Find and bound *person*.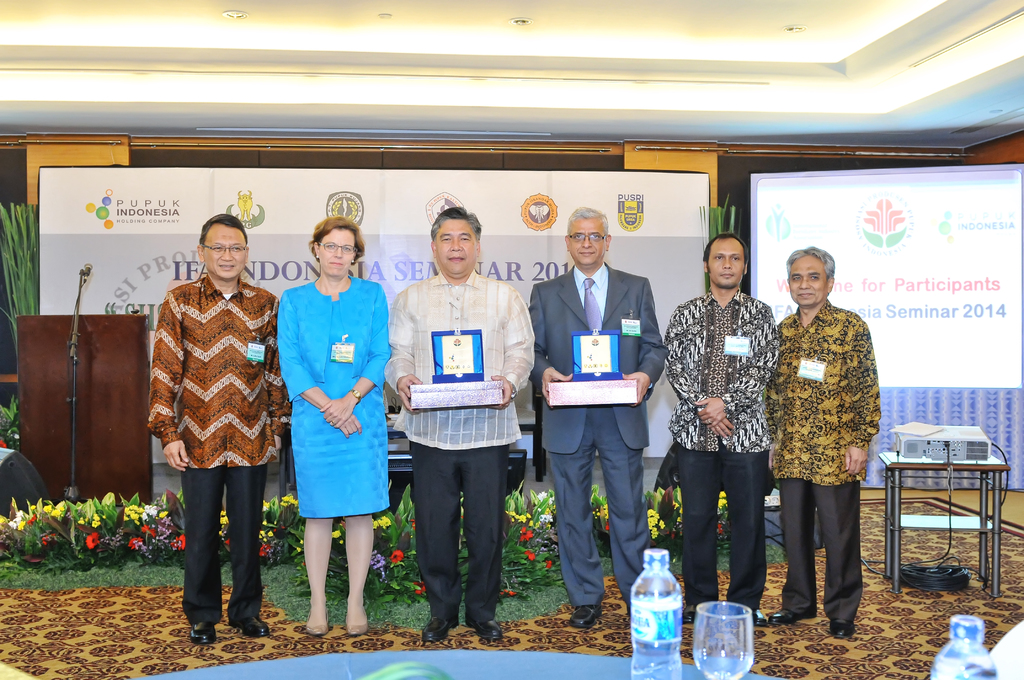
Bound: <box>284,215,385,630</box>.
